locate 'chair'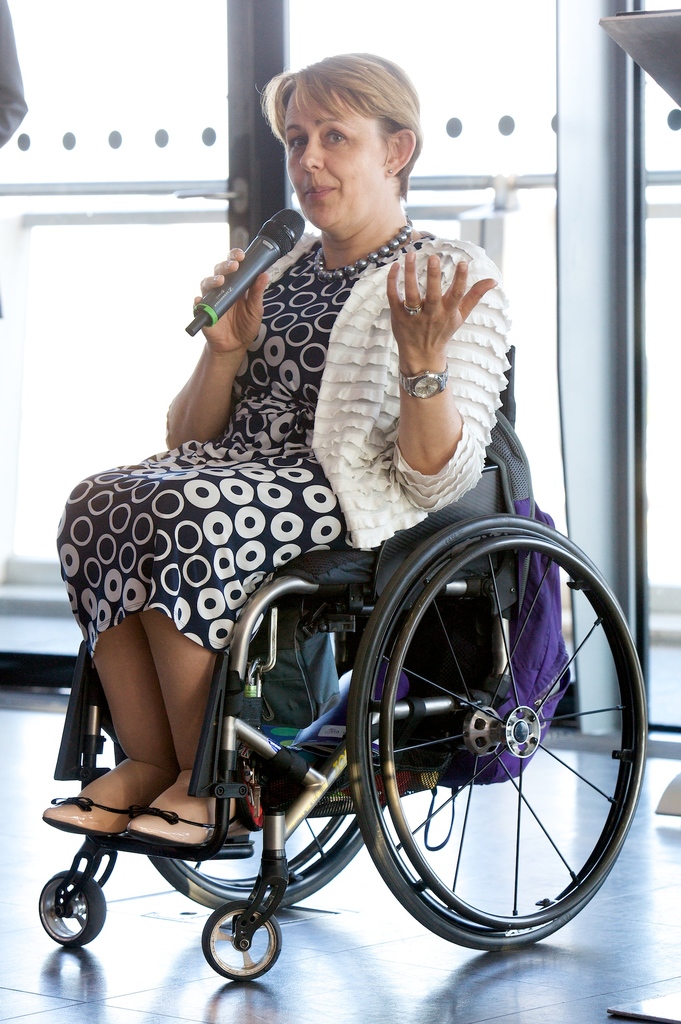
30:342:644:979
